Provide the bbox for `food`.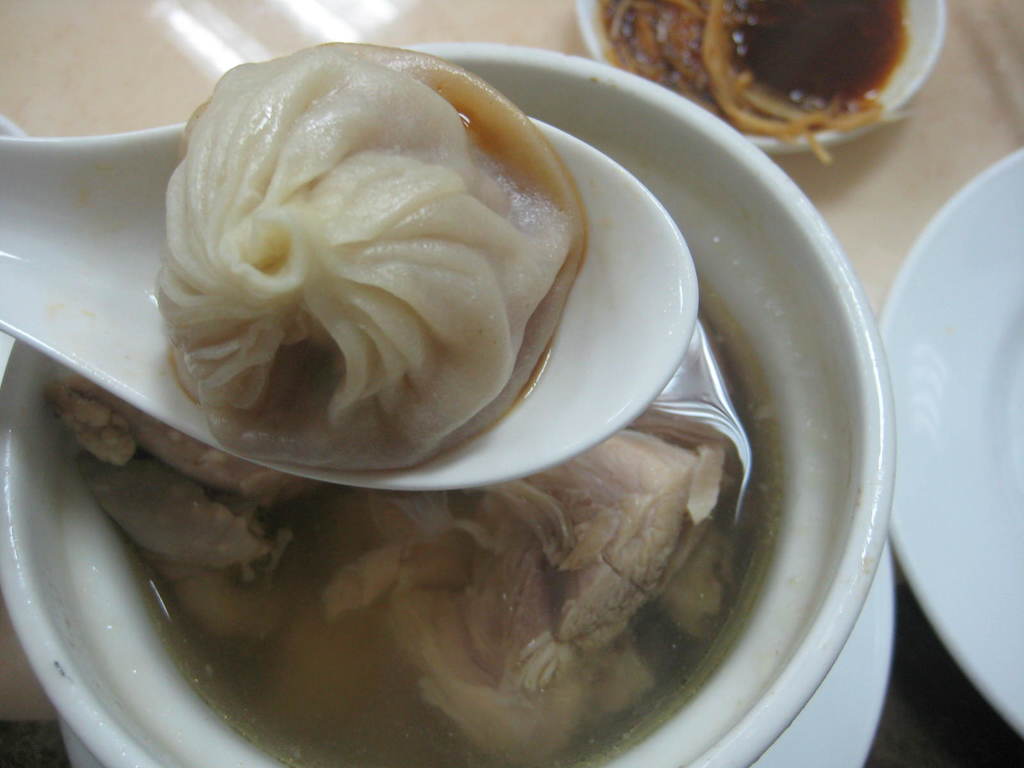
bbox=[157, 87, 676, 456].
